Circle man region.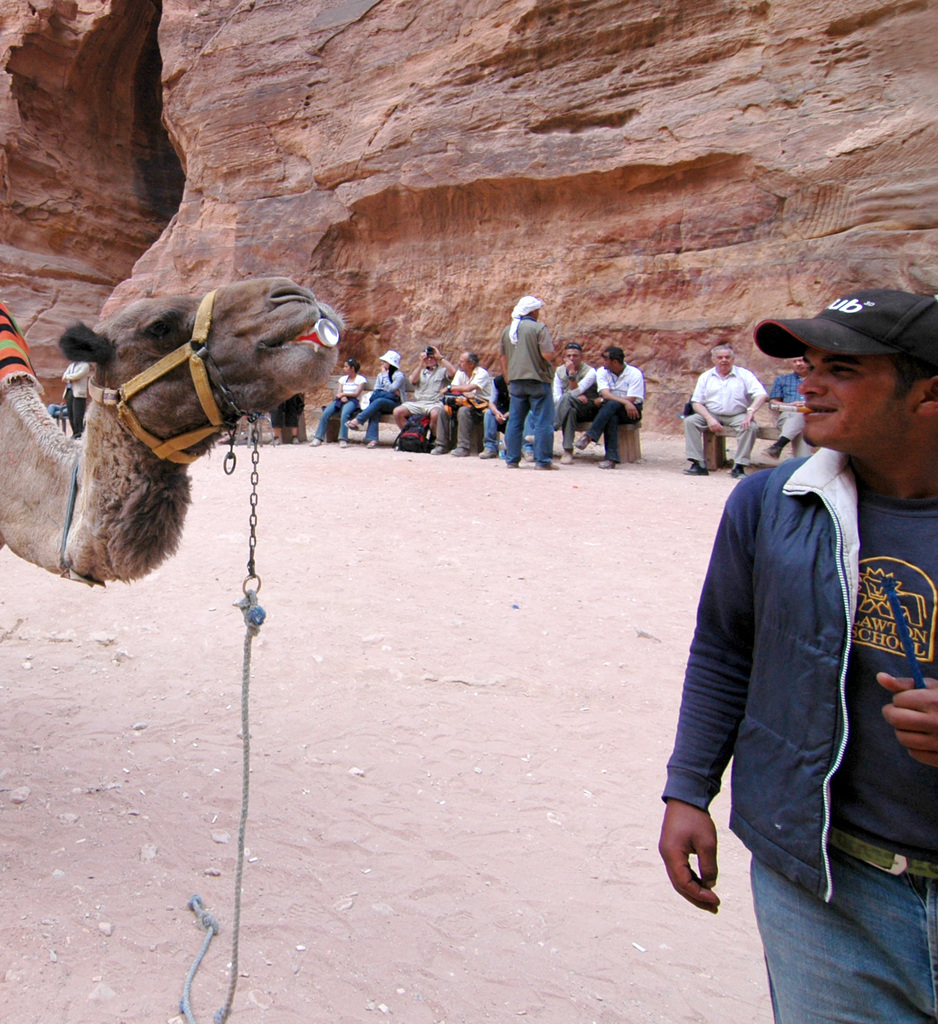
Region: [x1=766, y1=358, x2=811, y2=458].
